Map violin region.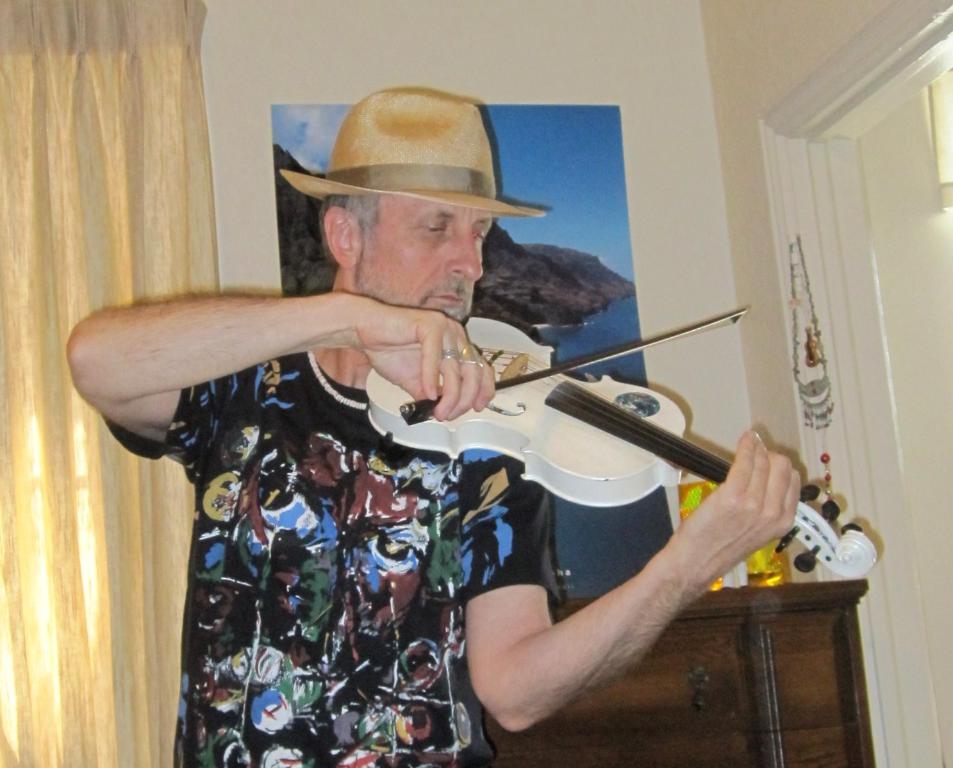
Mapped to locate(318, 278, 804, 558).
